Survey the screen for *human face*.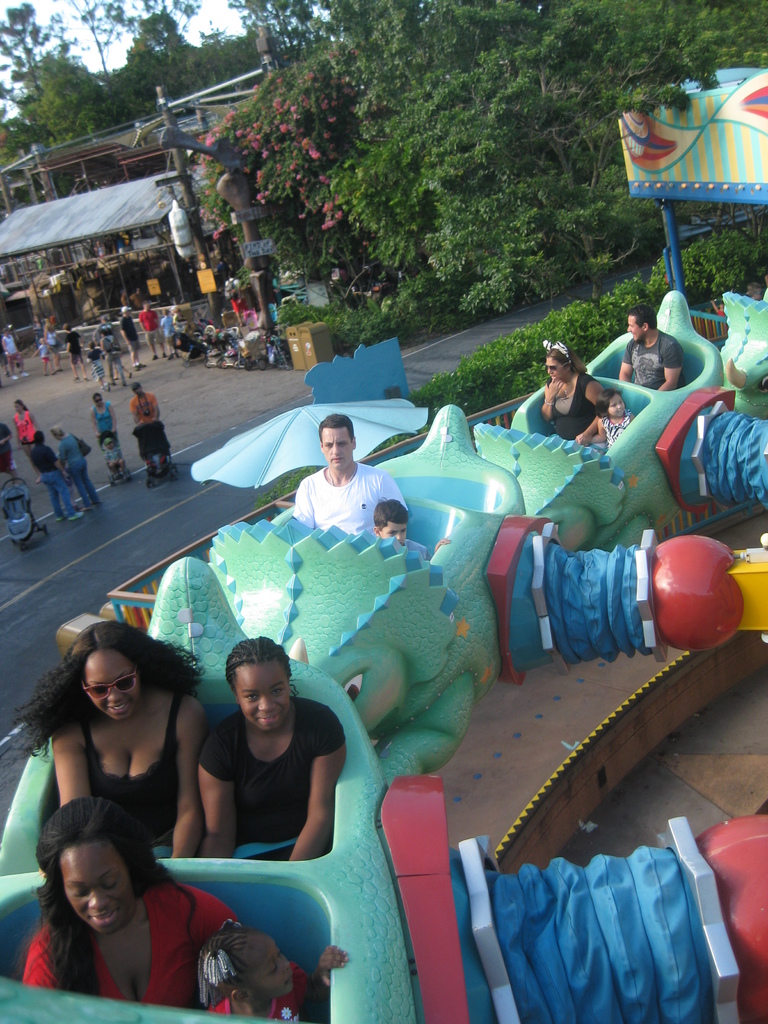
Survey found: region(322, 429, 352, 470).
